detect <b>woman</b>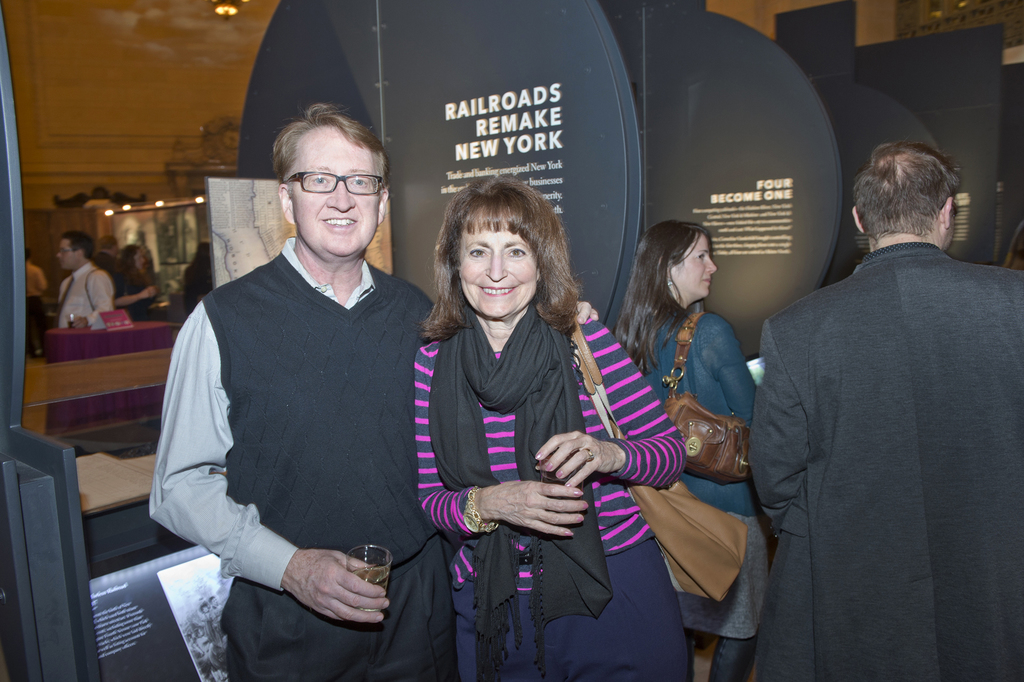
606, 219, 784, 681
